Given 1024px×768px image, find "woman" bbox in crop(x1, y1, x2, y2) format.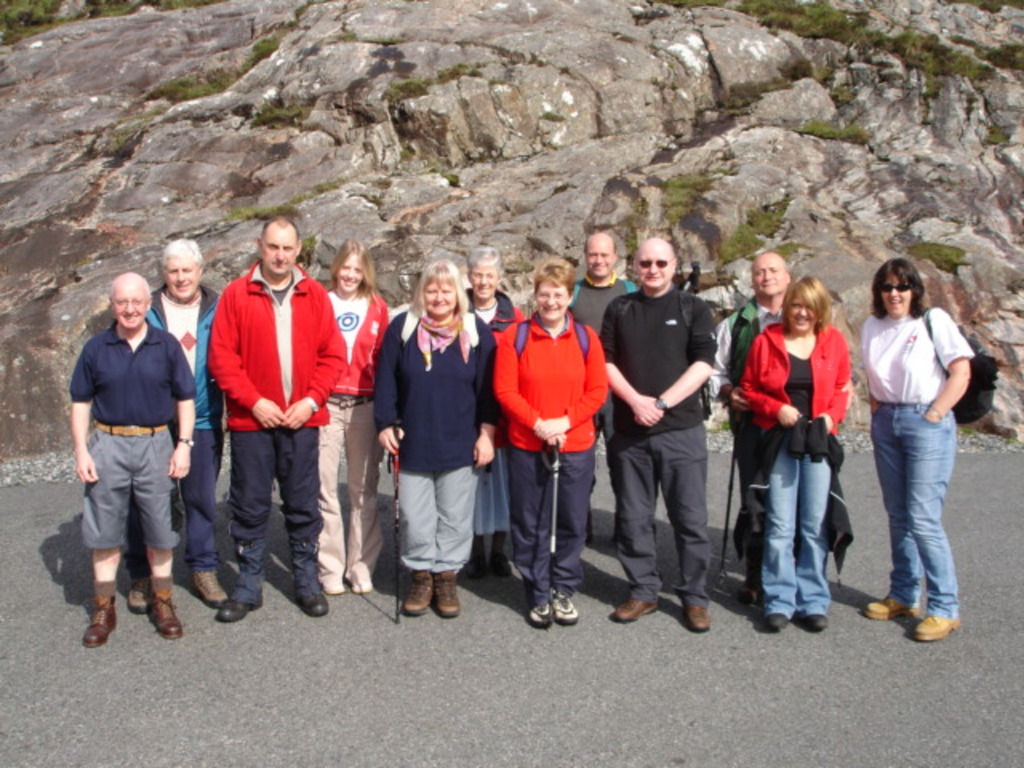
crop(462, 243, 522, 581).
